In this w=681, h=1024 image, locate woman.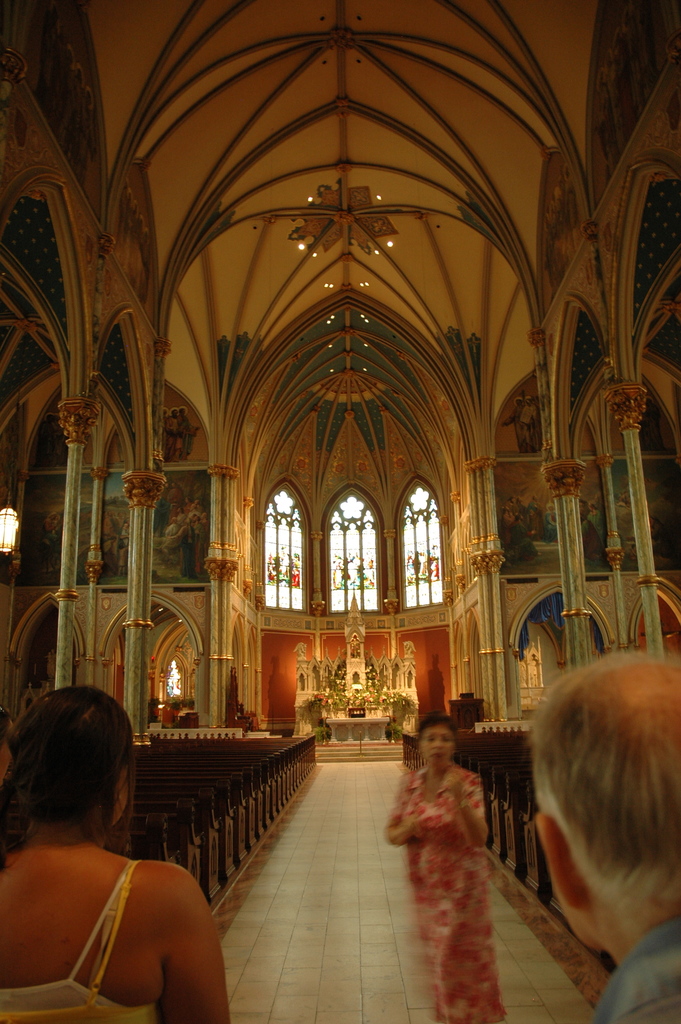
Bounding box: 380 712 511 1023.
